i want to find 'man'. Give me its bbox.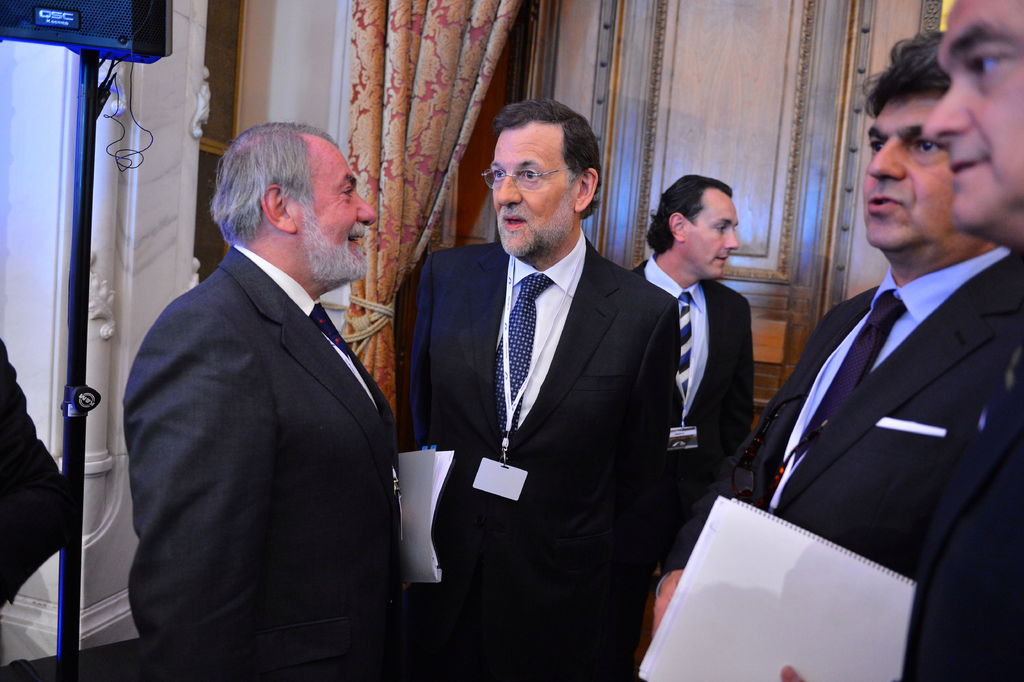
left=107, top=92, right=420, bottom=662.
